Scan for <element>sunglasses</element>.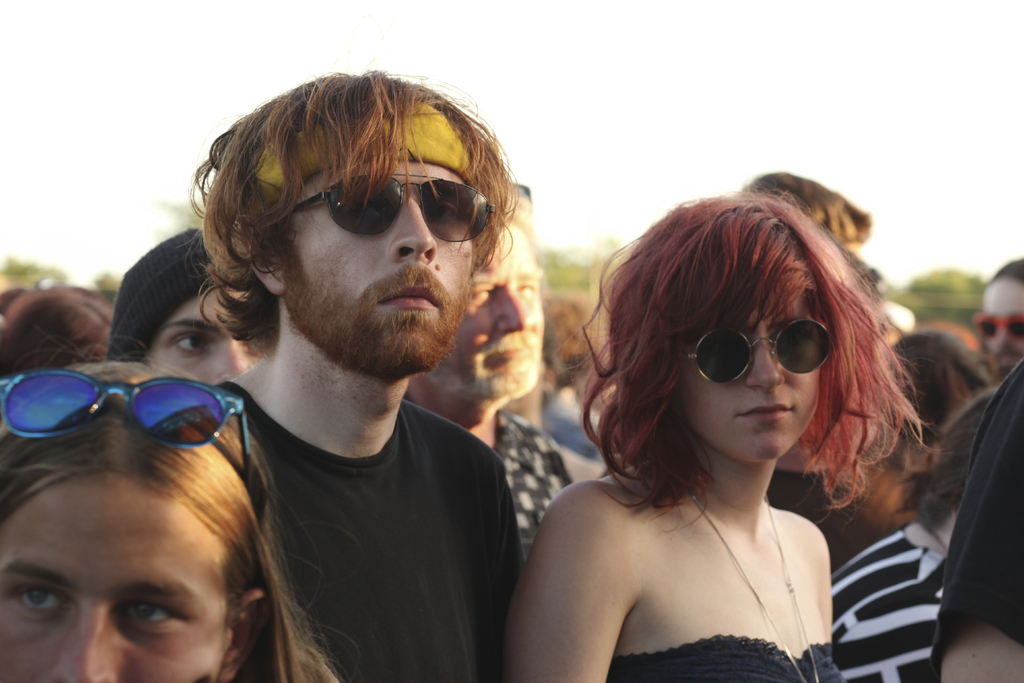
Scan result: <region>963, 305, 1023, 344</region>.
